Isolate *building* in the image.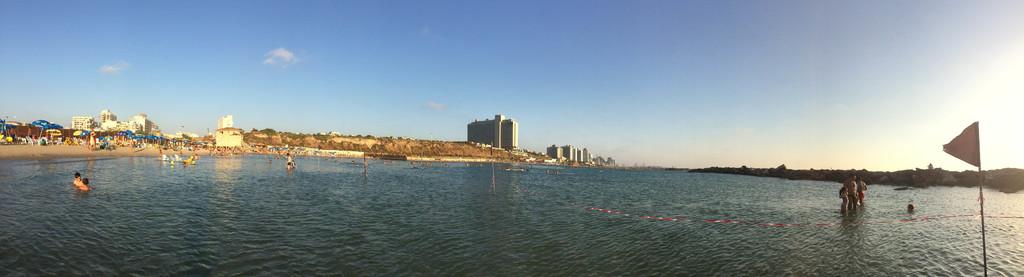
Isolated region: [left=72, top=117, right=94, bottom=130].
